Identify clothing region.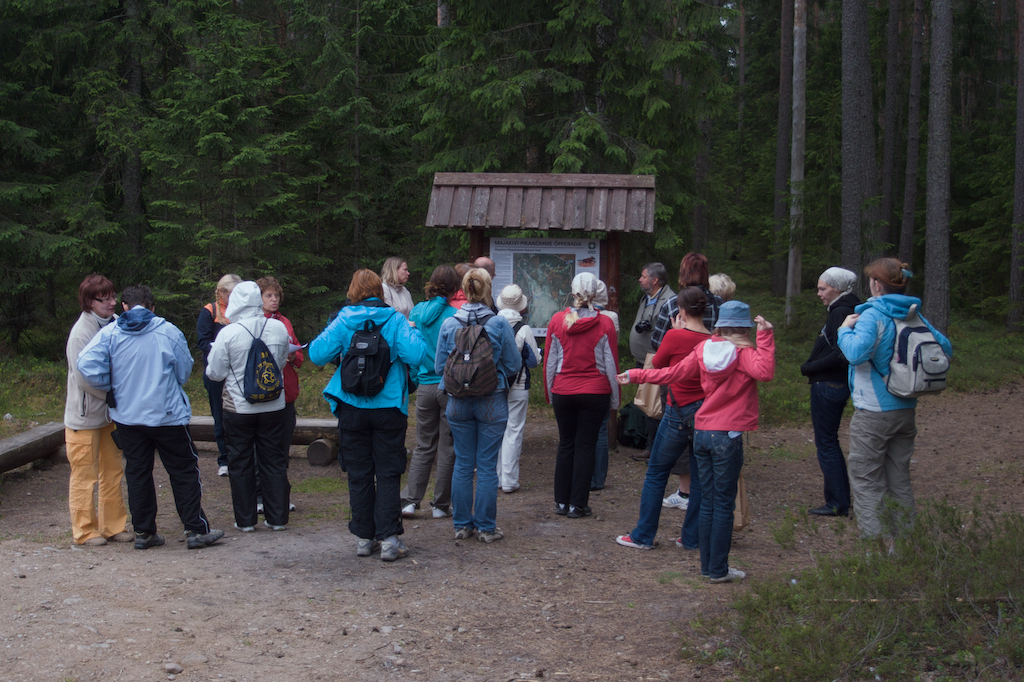
Region: detection(195, 298, 228, 463).
